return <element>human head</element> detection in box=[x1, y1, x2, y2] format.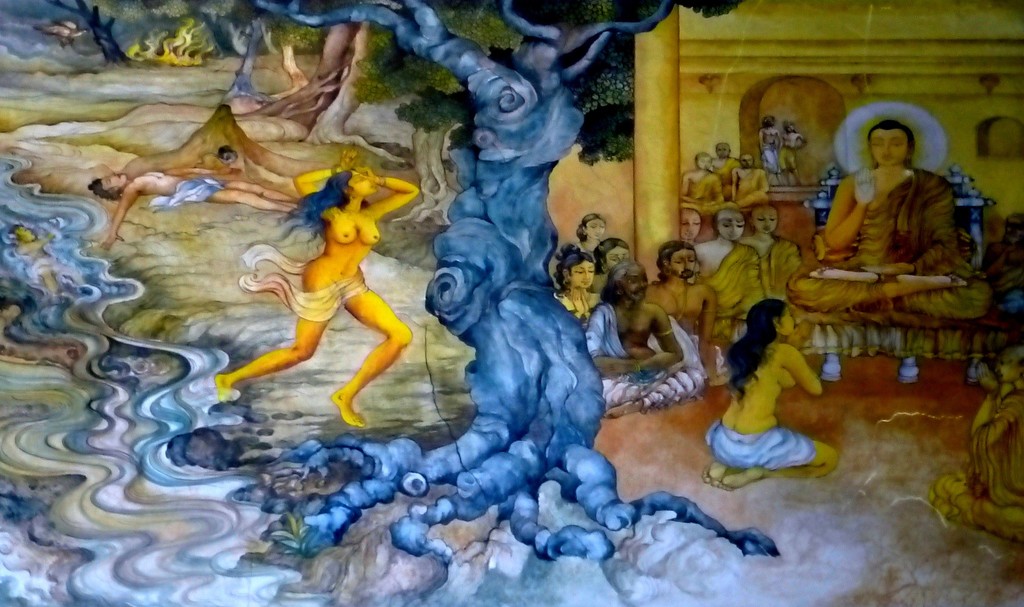
box=[332, 167, 373, 198].
